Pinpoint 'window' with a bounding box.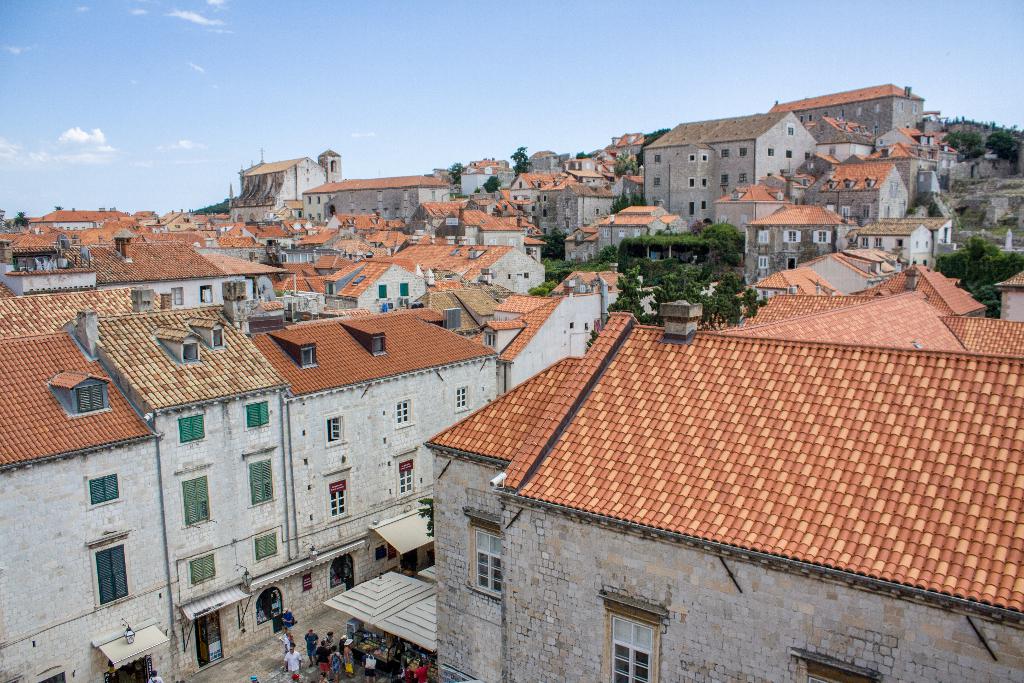
pyautogui.locateOnScreen(788, 124, 794, 135).
